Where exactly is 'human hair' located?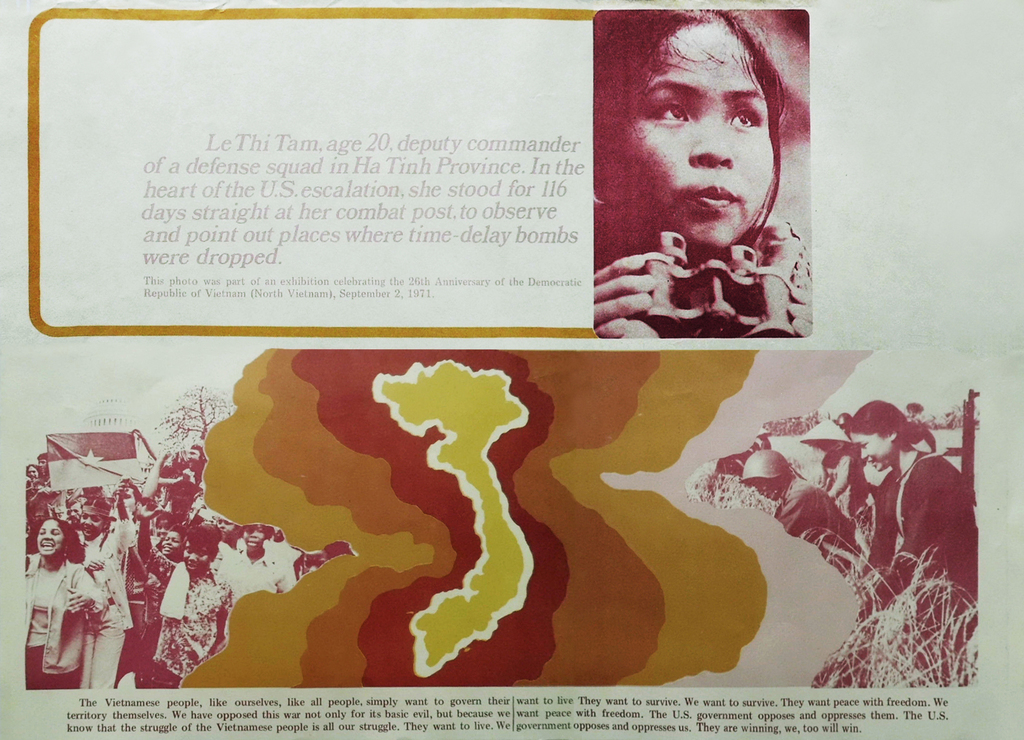
Its bounding box is bbox(184, 525, 223, 559).
